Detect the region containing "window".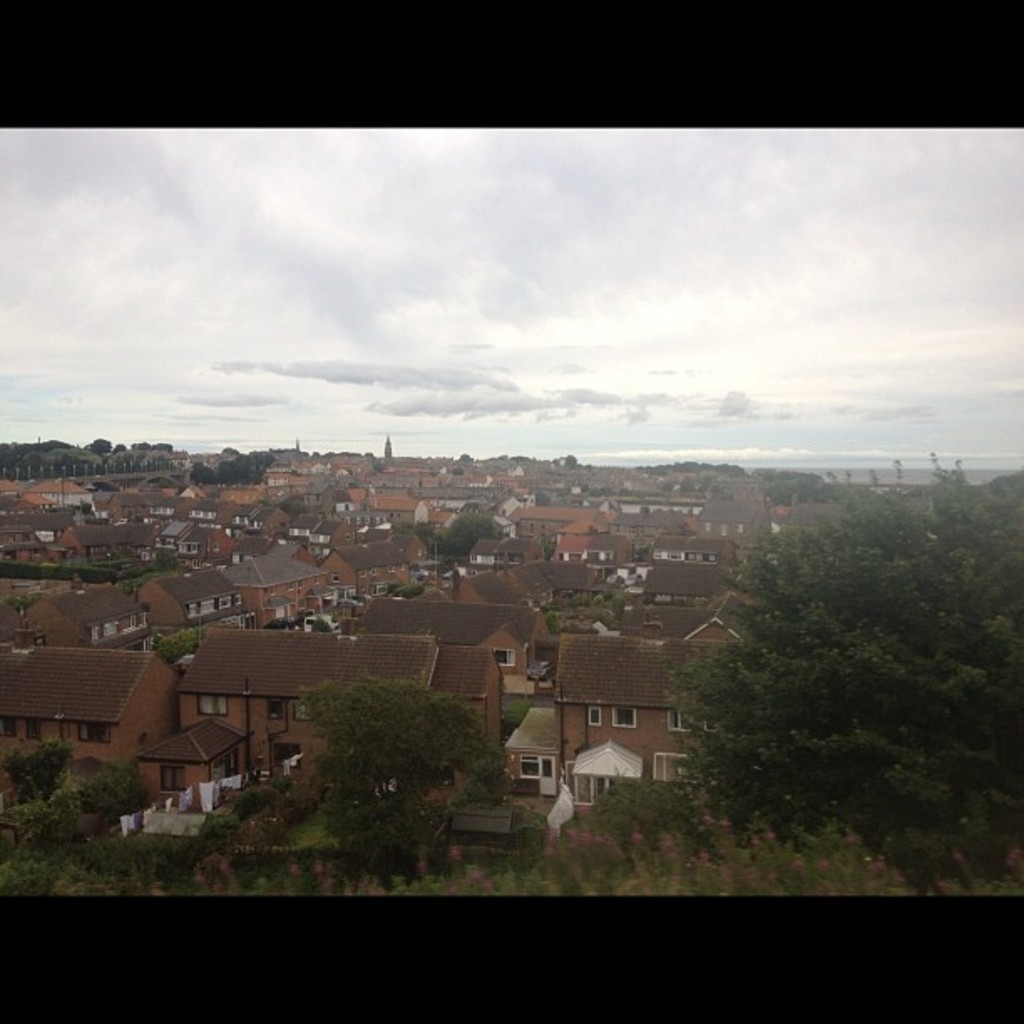
region(264, 696, 286, 723).
